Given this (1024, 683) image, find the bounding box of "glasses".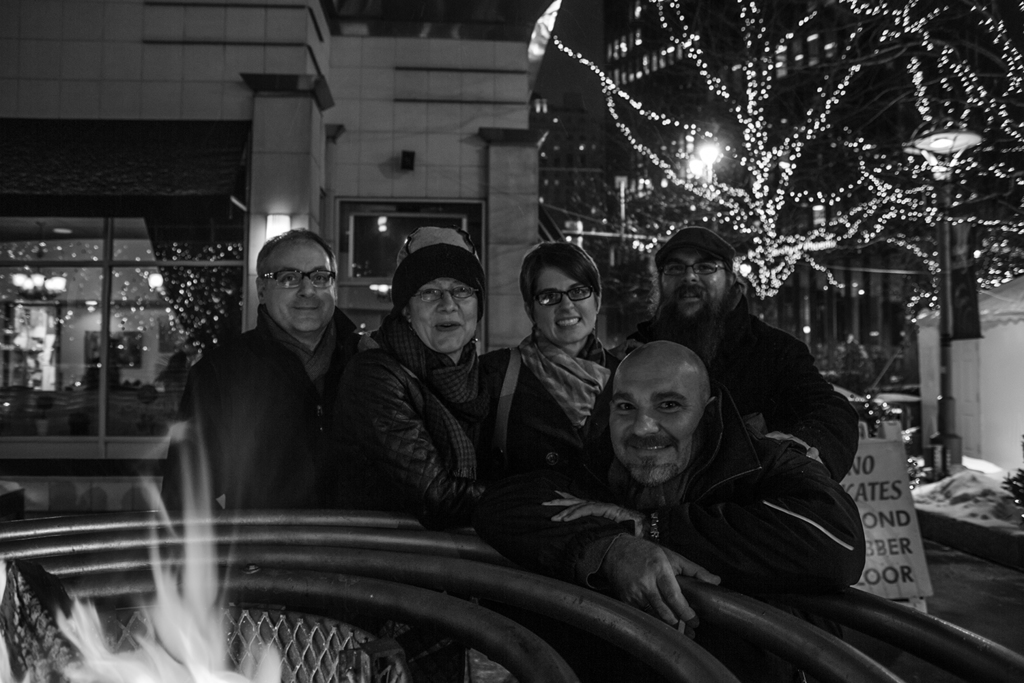
[406,283,481,305].
